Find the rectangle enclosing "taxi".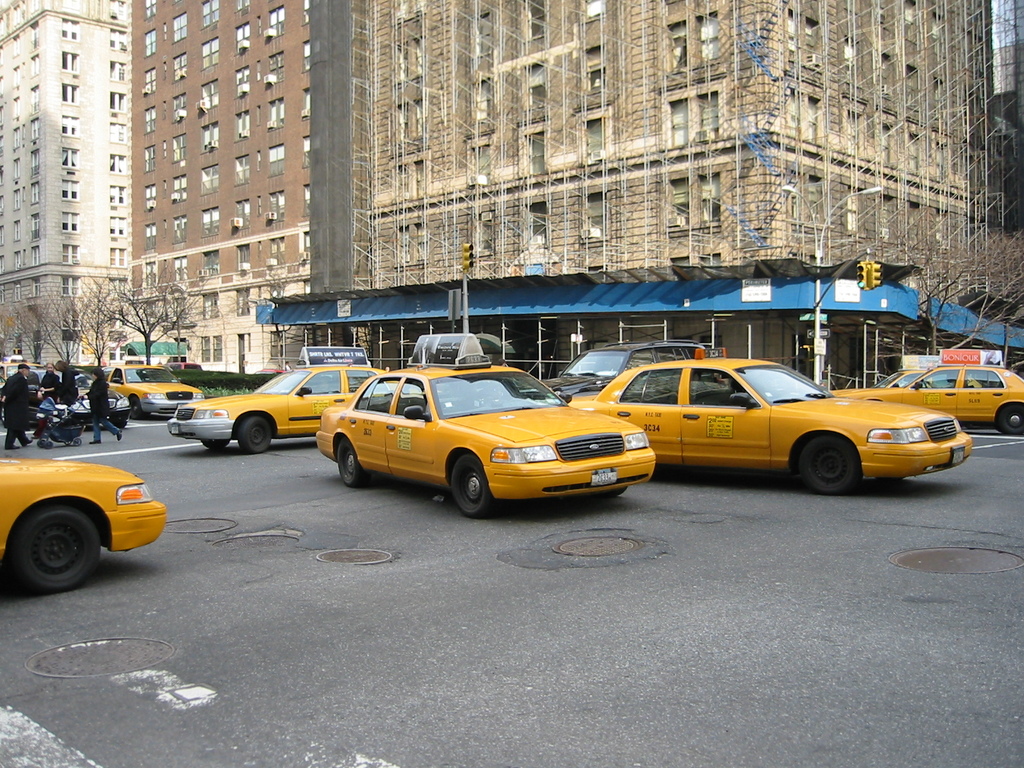
x1=166, y1=348, x2=387, y2=452.
